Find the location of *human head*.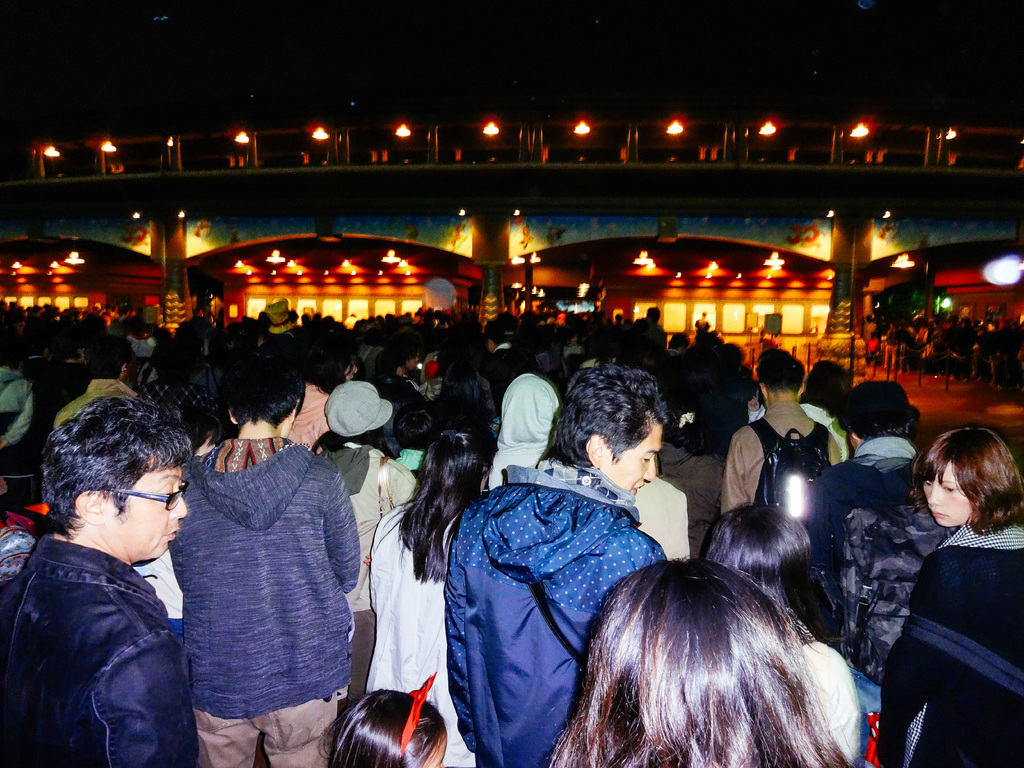
Location: (x1=417, y1=415, x2=492, y2=500).
